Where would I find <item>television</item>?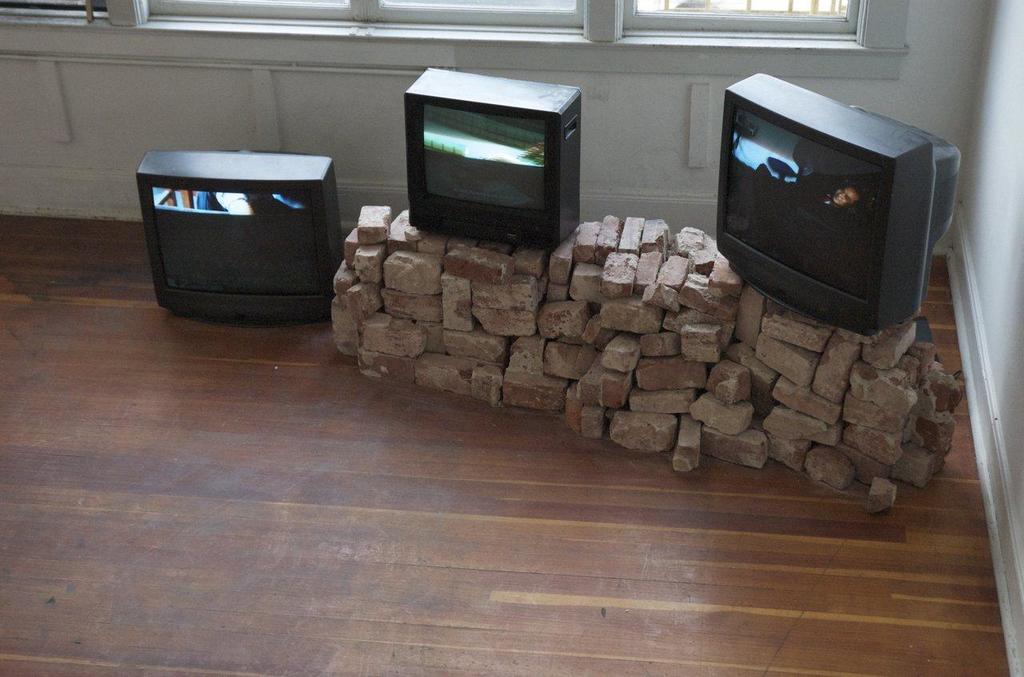
At x1=714, y1=73, x2=956, y2=334.
